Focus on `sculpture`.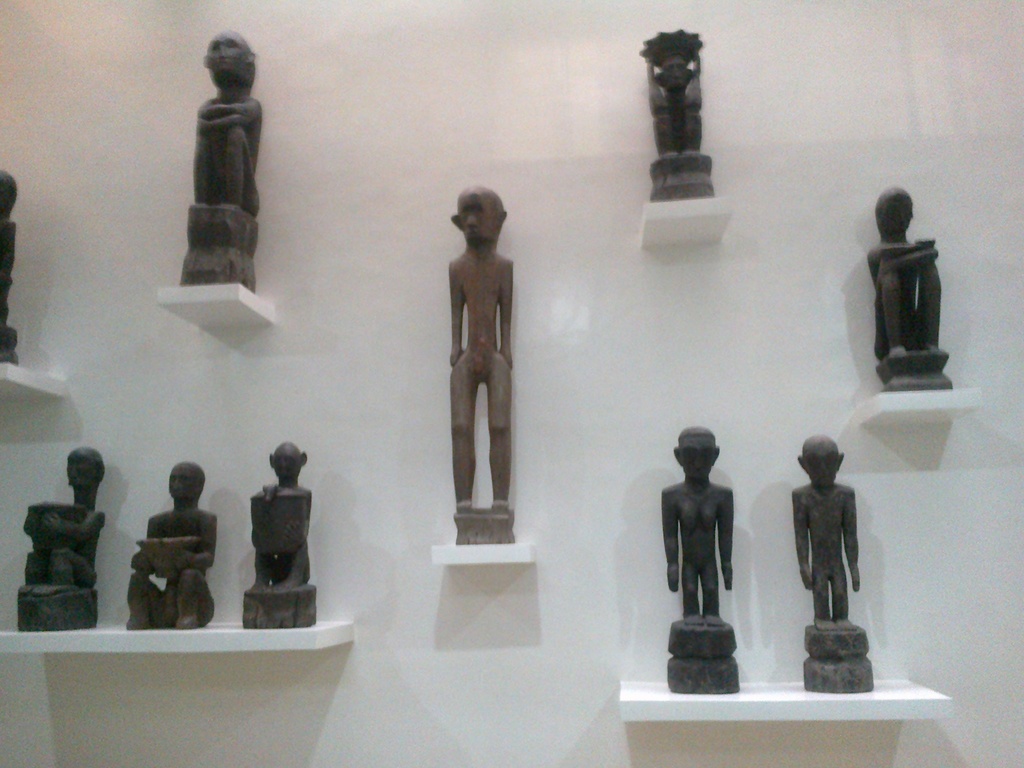
Focused at bbox=[872, 187, 951, 392].
